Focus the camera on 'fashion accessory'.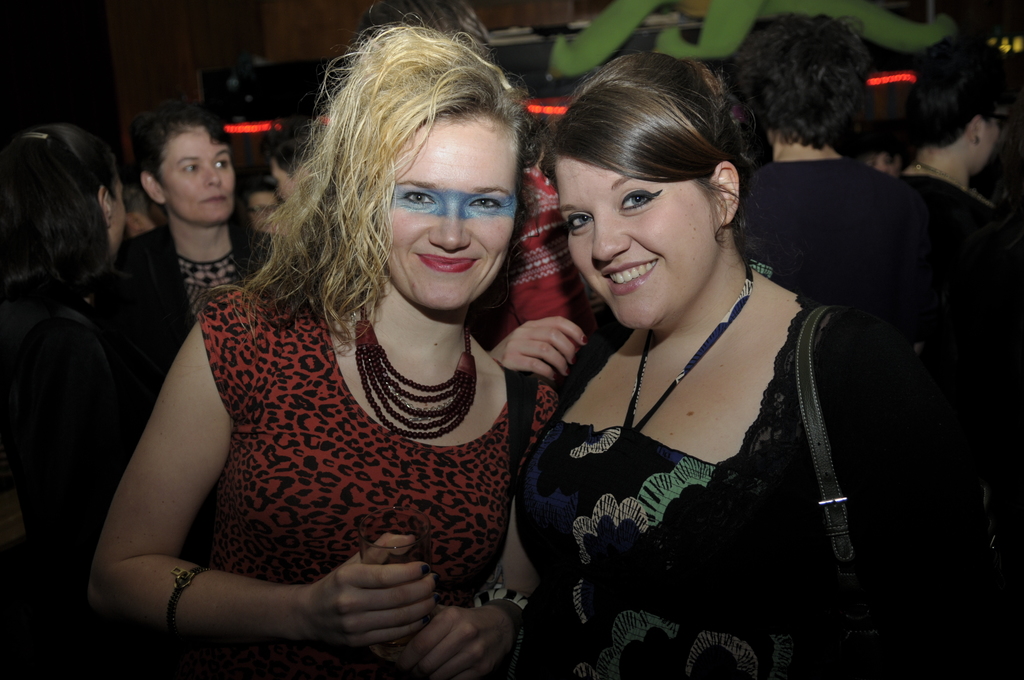
Focus region: [918,165,993,207].
